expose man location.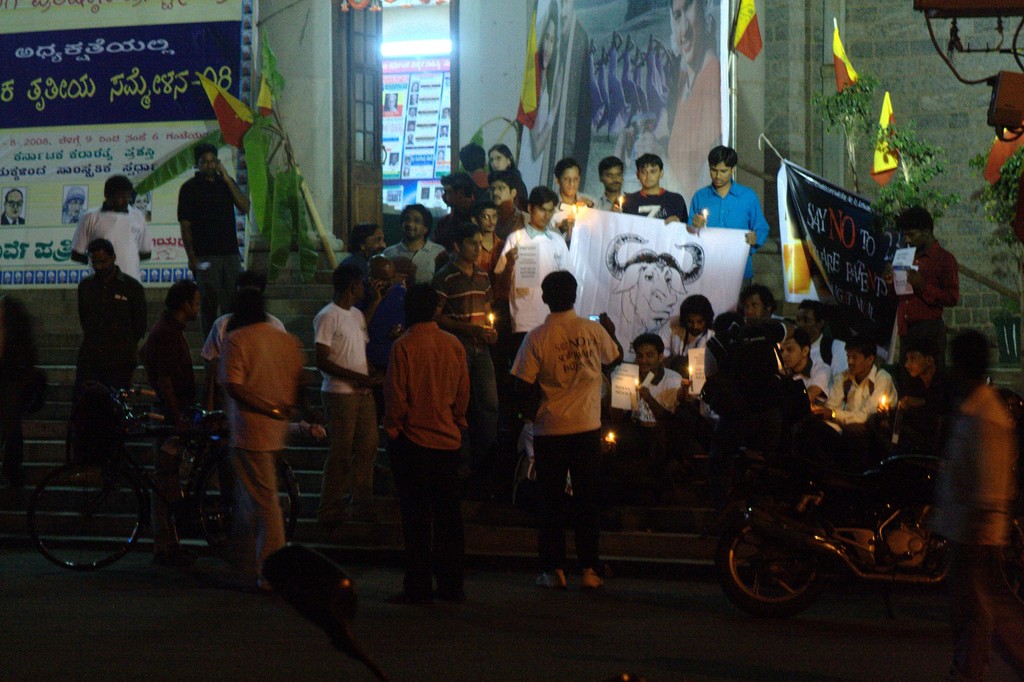
Exposed at 379,282,468,597.
